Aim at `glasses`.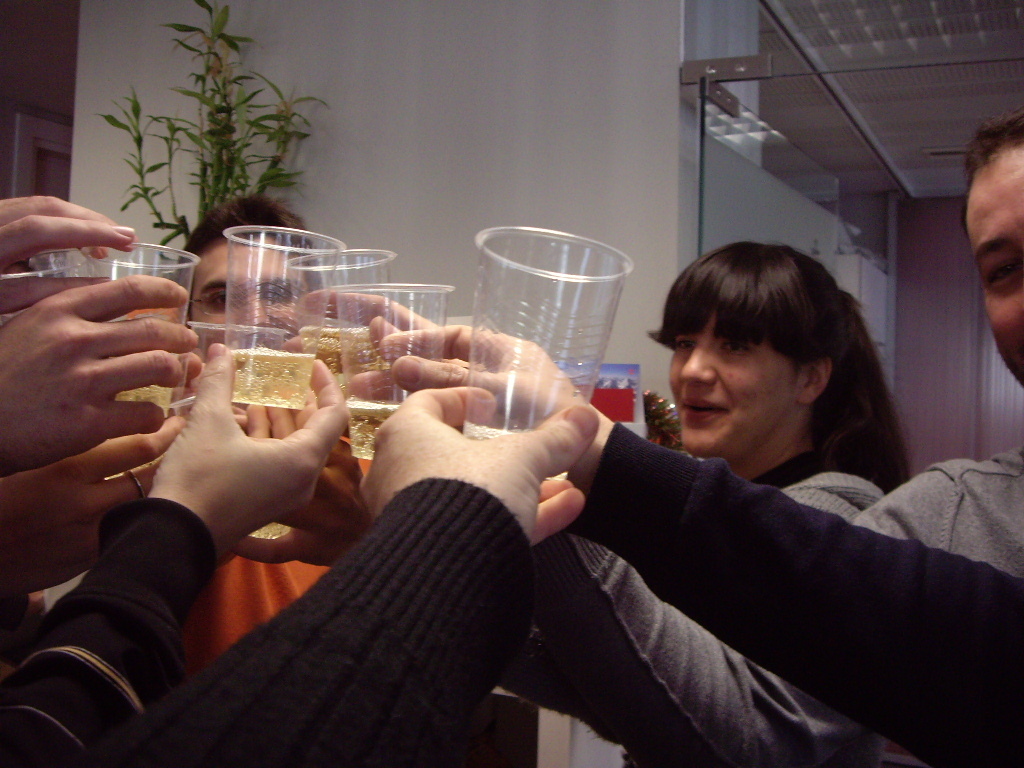
Aimed at pyautogui.locateOnScreen(191, 277, 302, 313).
